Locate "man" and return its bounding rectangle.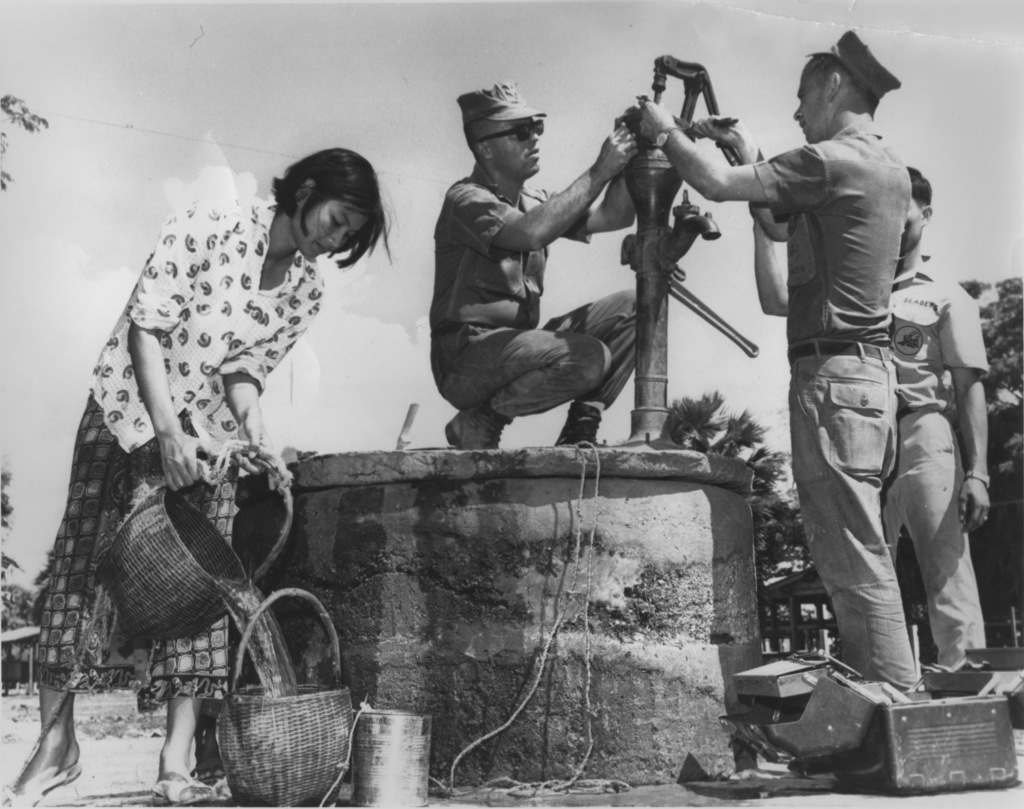
bbox(749, 171, 991, 666).
